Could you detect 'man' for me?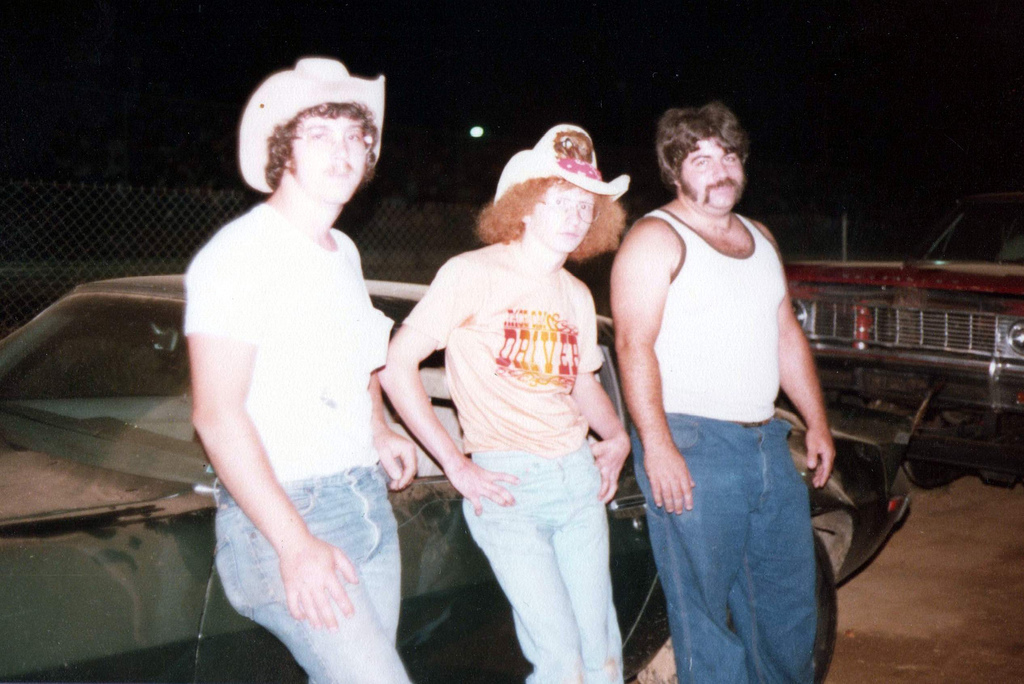
Detection result: 174 53 421 683.
